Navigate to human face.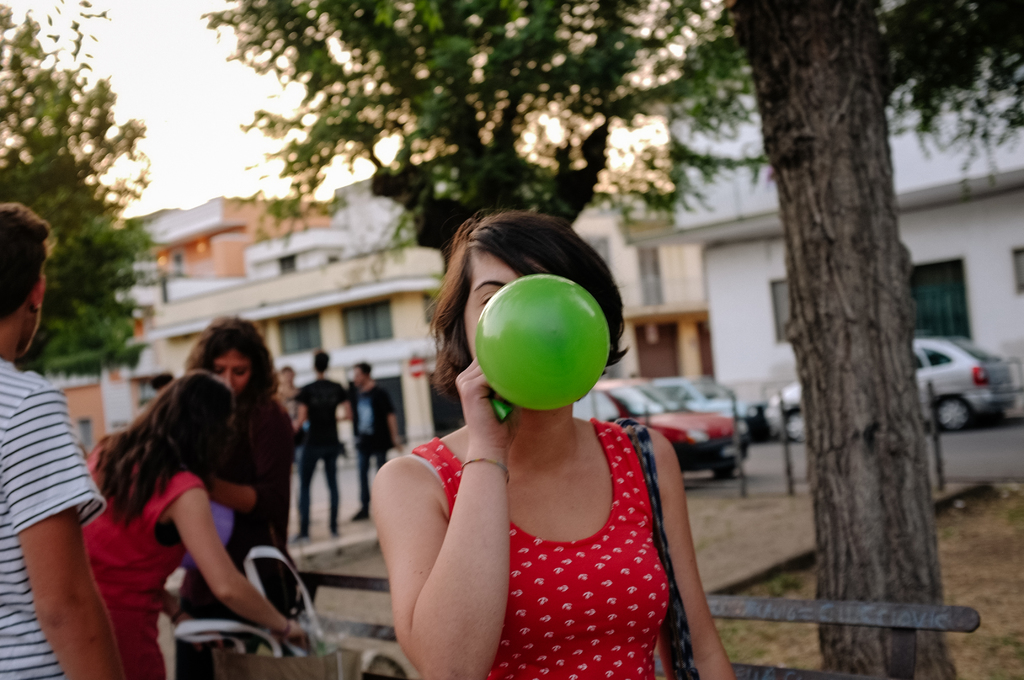
Navigation target: 463,250,540,355.
